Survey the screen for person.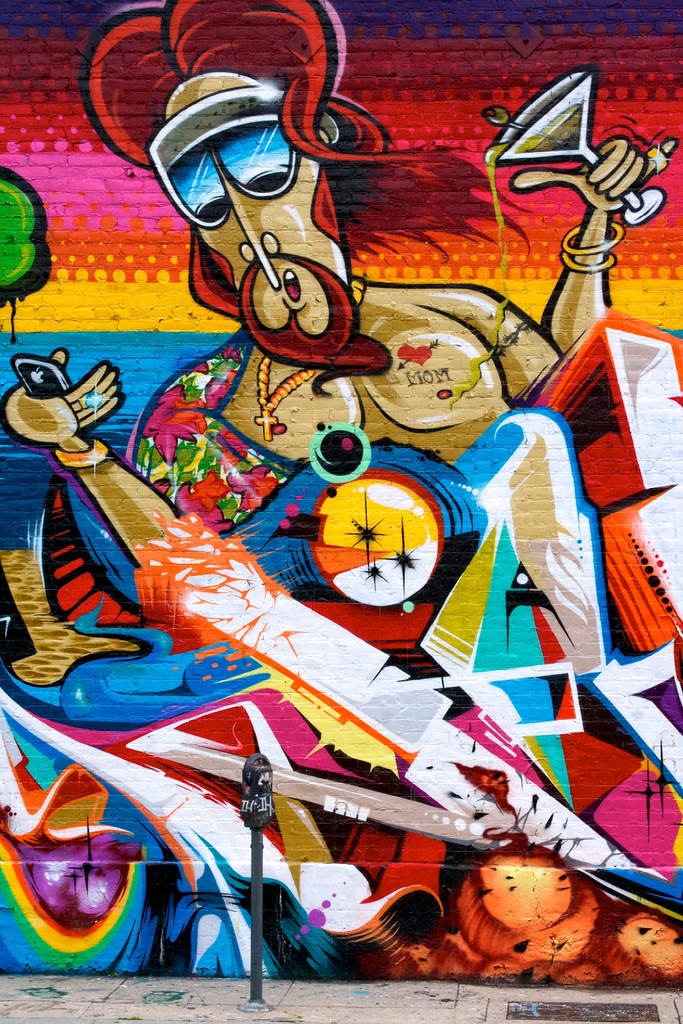
Survey found: (x1=0, y1=0, x2=672, y2=573).
